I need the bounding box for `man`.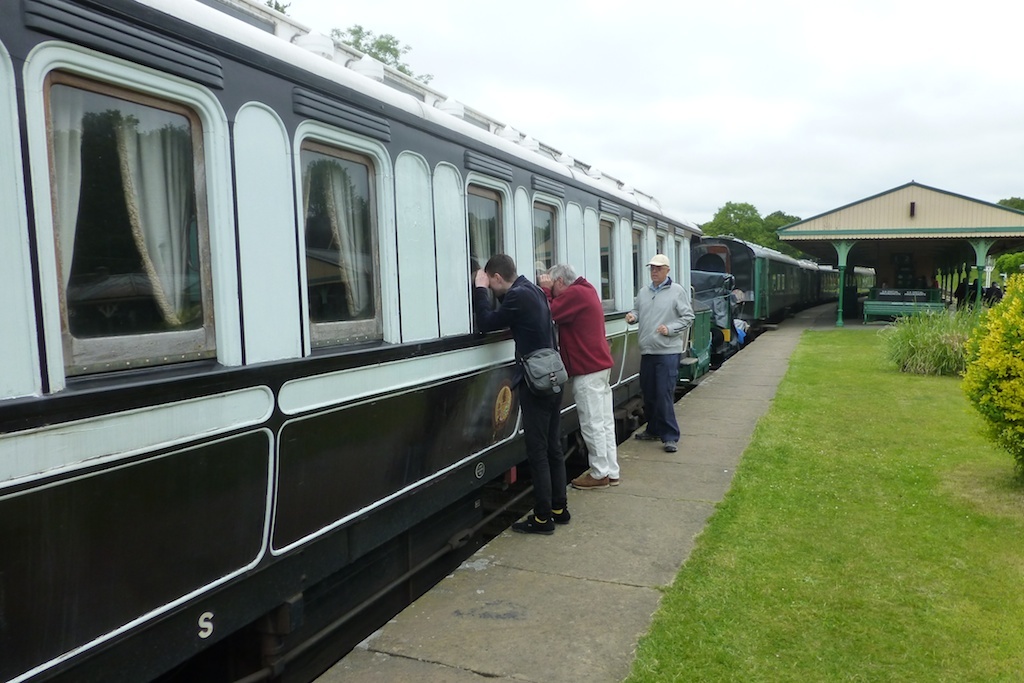
Here it is: region(634, 255, 706, 460).
